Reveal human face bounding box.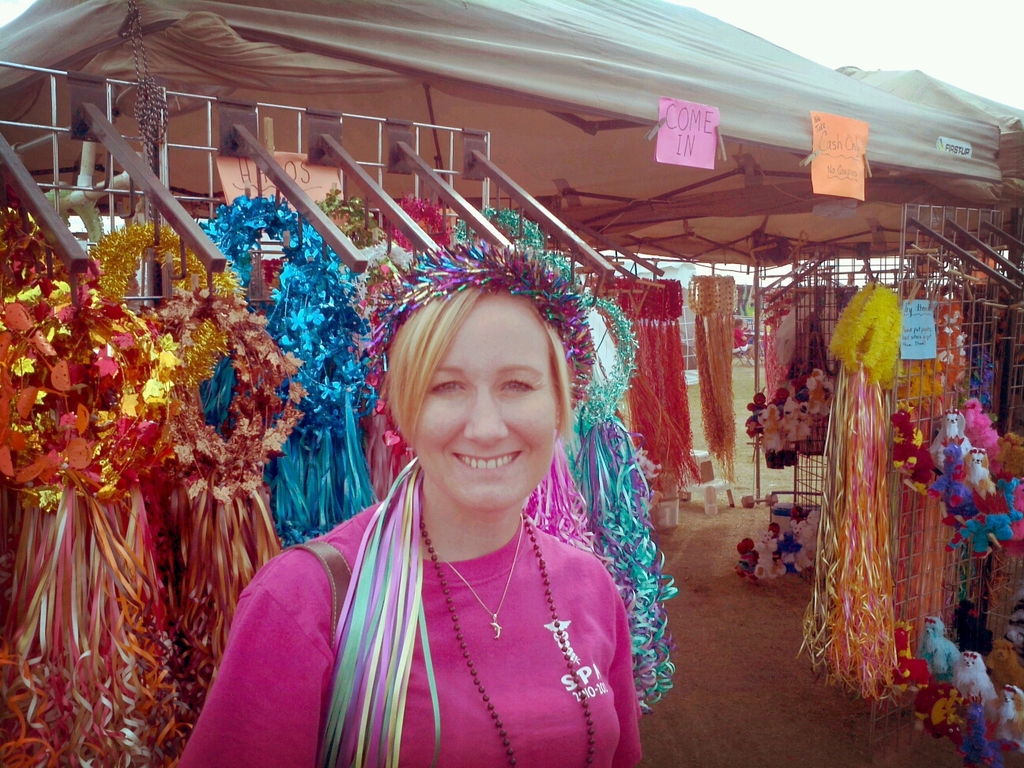
Revealed: box(420, 288, 556, 499).
